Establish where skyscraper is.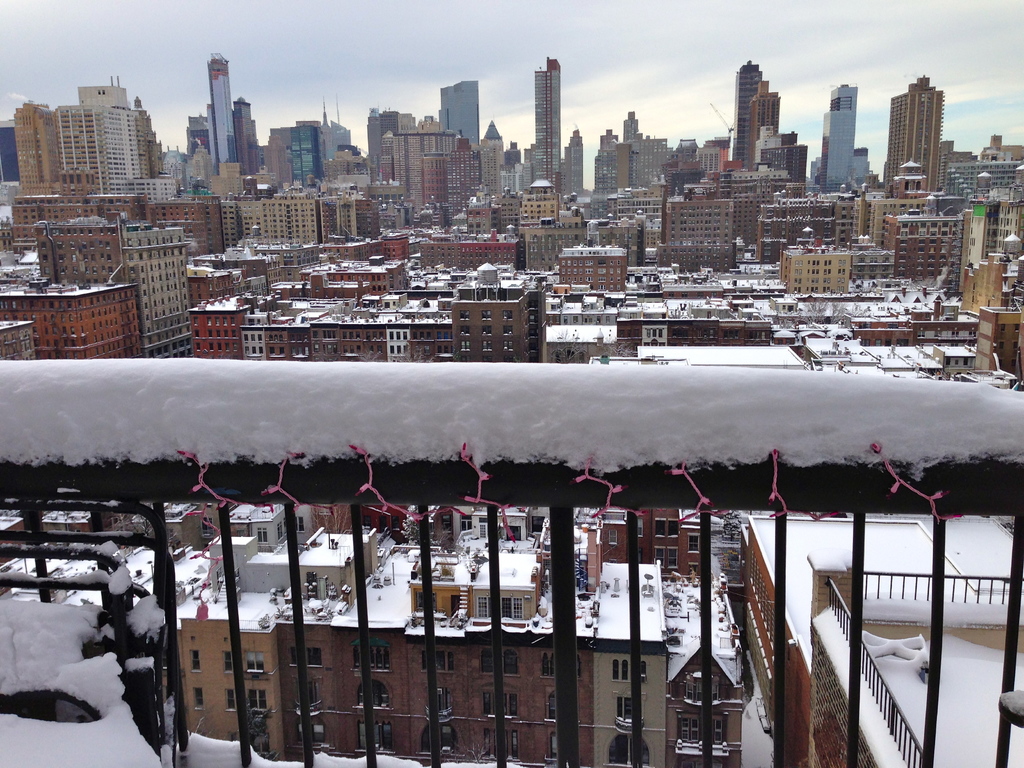
Established at (852, 144, 871, 182).
